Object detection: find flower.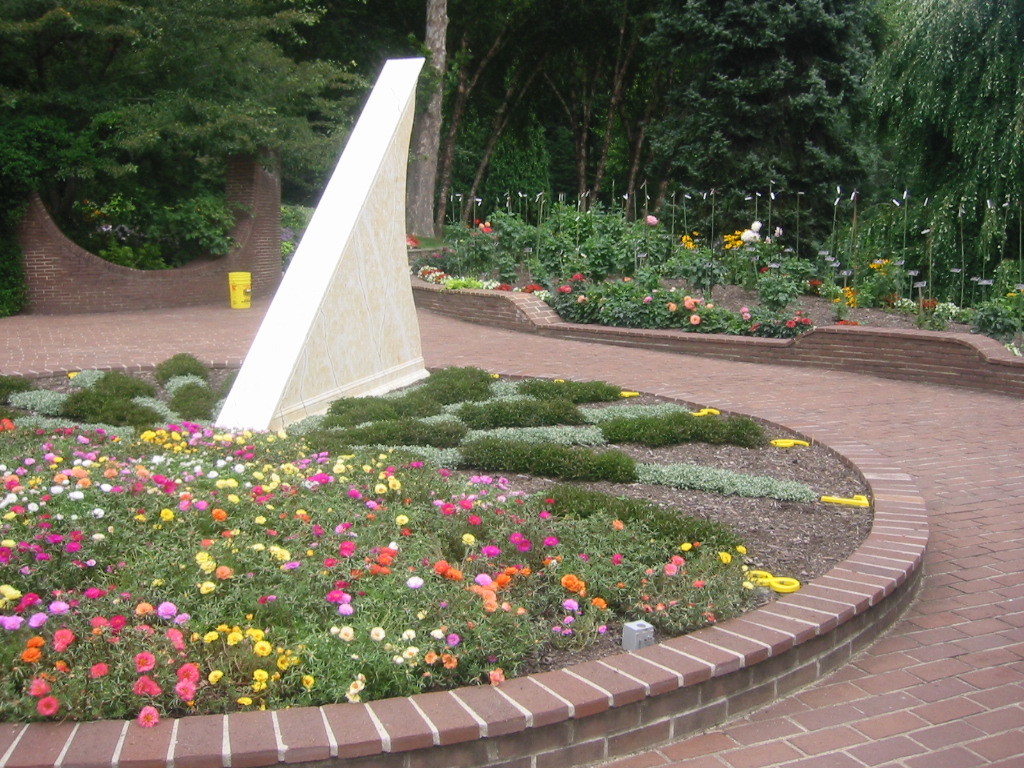
box=[750, 322, 761, 330].
